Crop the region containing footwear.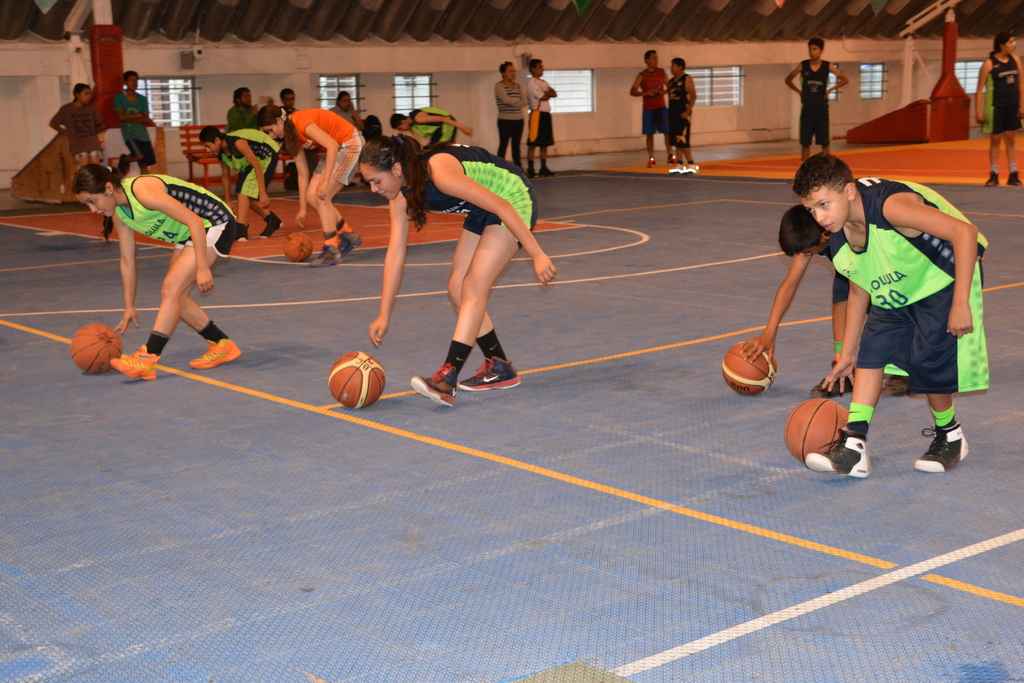
Crop region: <region>407, 360, 453, 407</region>.
